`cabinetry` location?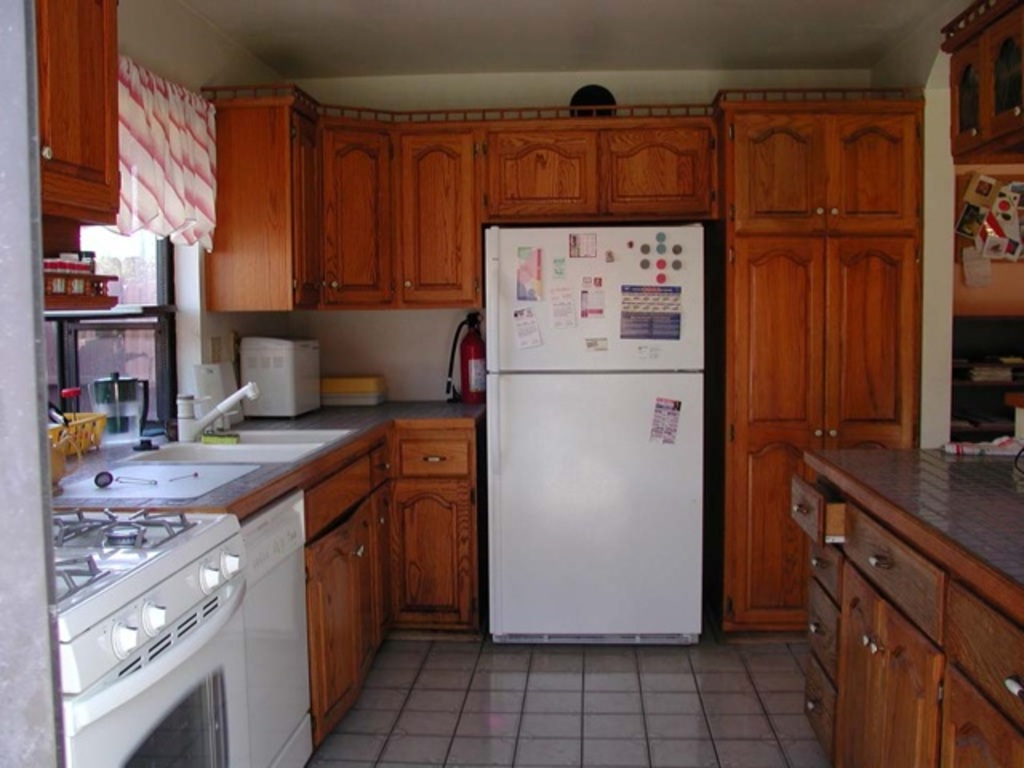
l=742, t=107, r=918, b=240
